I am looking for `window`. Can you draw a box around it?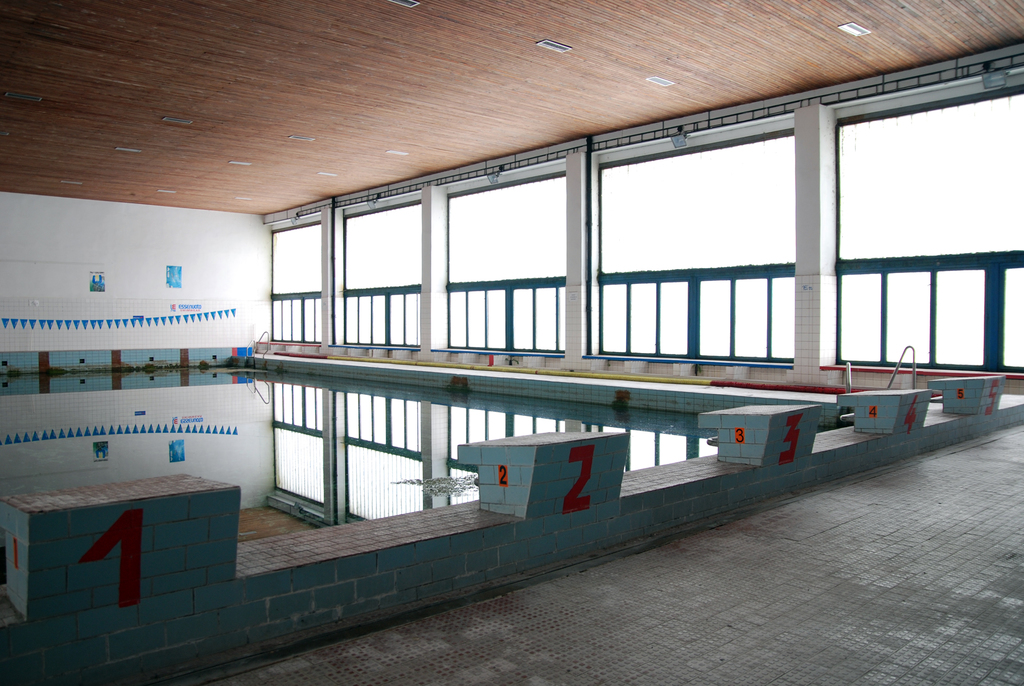
Sure, the bounding box is region(262, 220, 324, 343).
